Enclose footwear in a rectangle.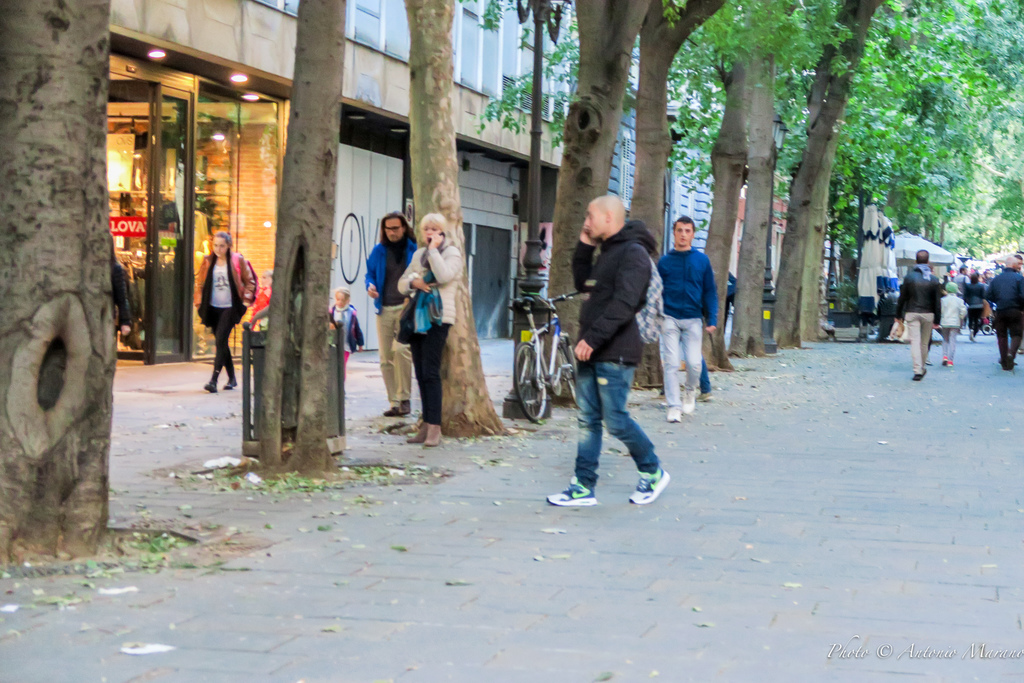
(223, 376, 236, 387).
